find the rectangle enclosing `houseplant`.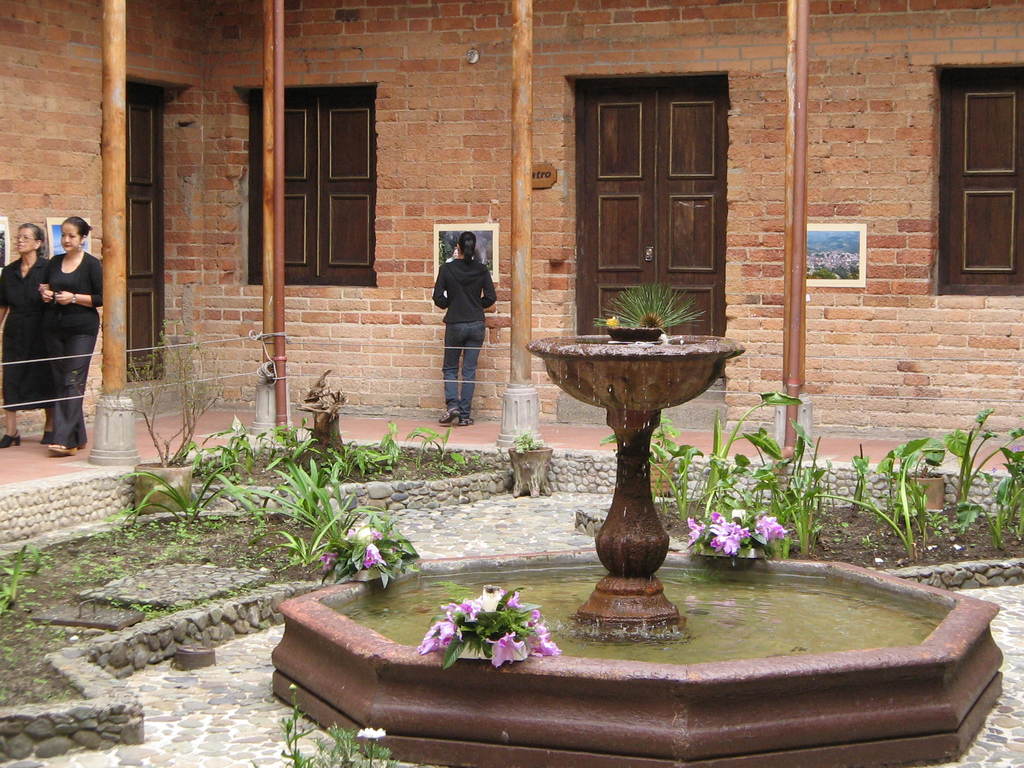
893,435,949,506.
